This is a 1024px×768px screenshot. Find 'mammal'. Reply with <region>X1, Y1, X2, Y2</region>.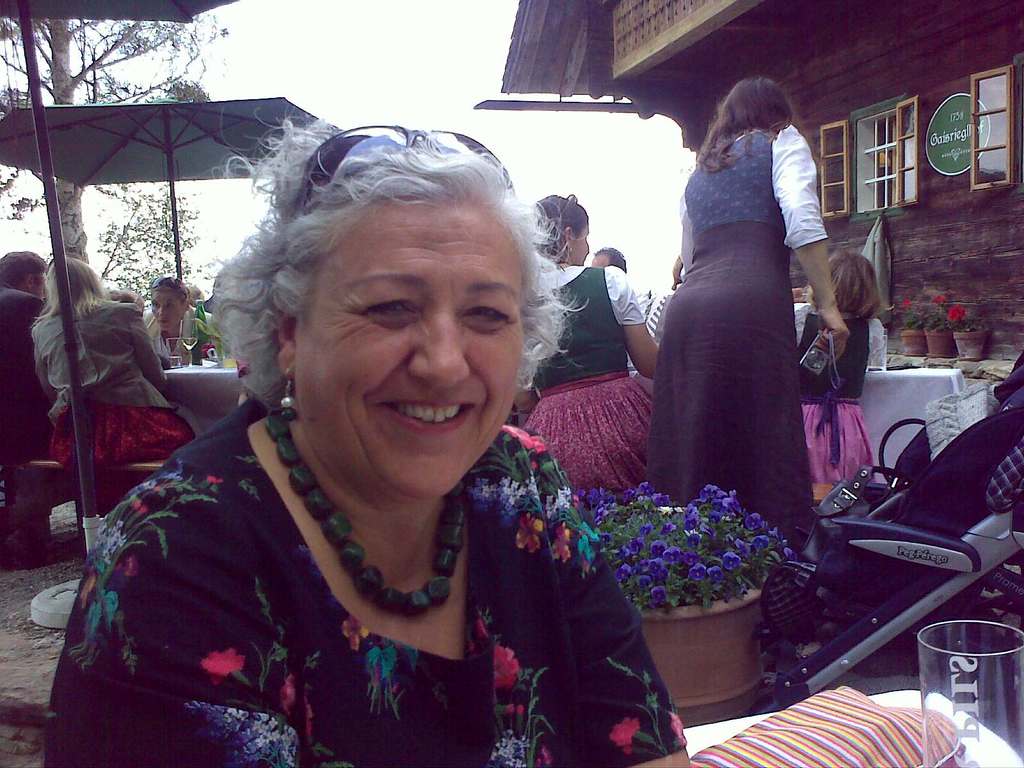
<region>0, 250, 56, 563</region>.
